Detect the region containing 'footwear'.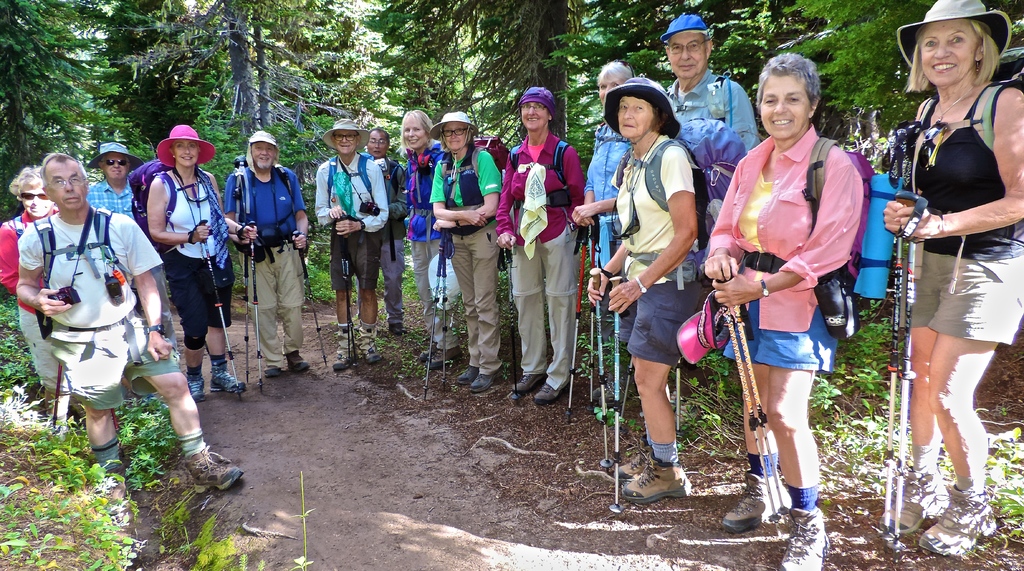
BBox(180, 375, 204, 404).
